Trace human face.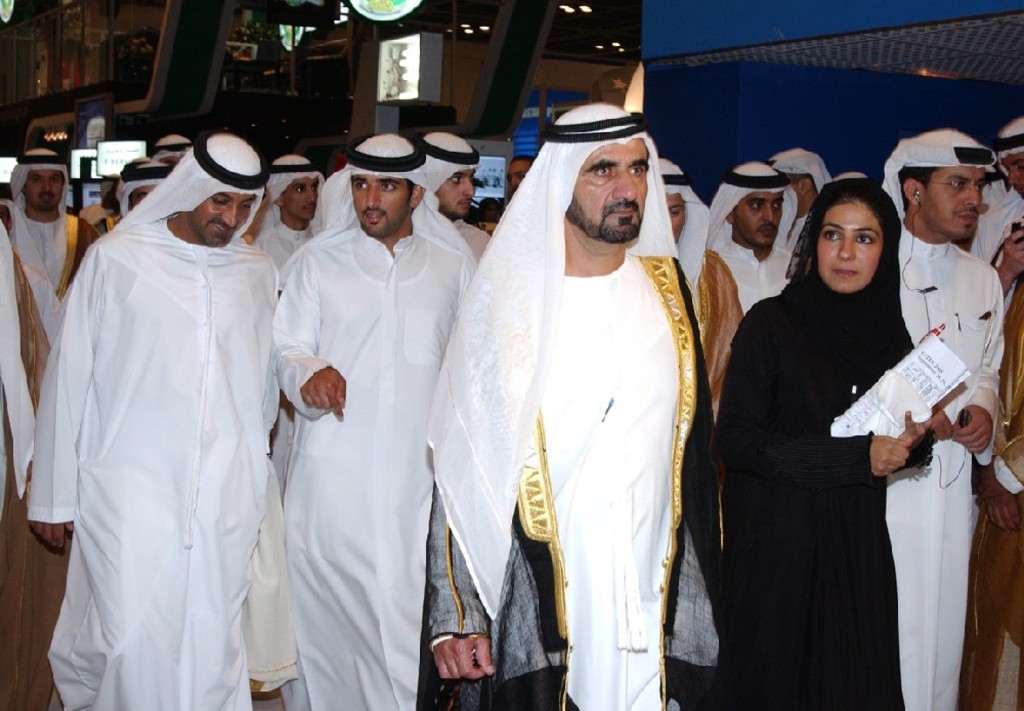
Traced to {"left": 190, "top": 191, "right": 260, "bottom": 246}.
